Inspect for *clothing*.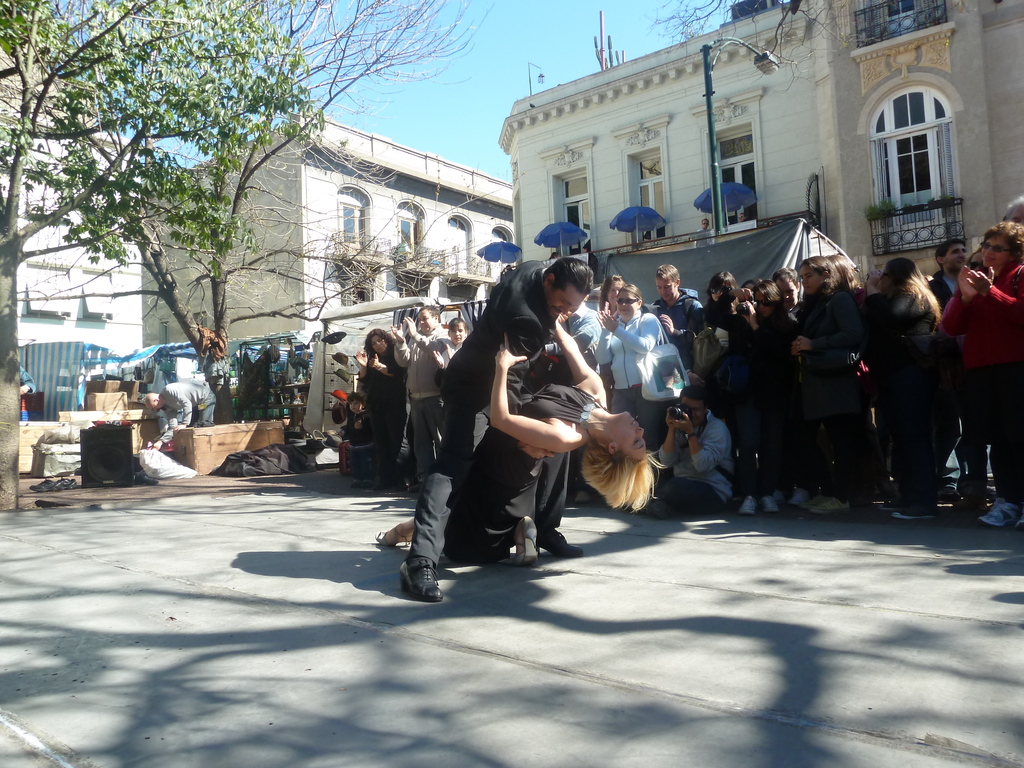
Inspection: region(700, 228, 707, 232).
